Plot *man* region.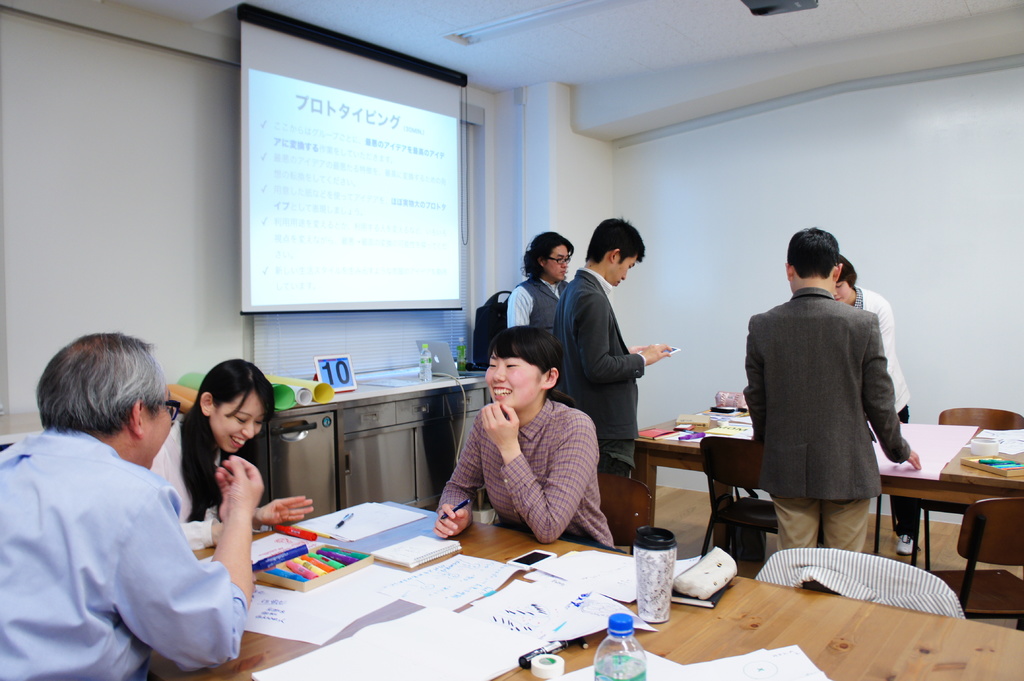
Plotted at bbox=[741, 227, 922, 552].
